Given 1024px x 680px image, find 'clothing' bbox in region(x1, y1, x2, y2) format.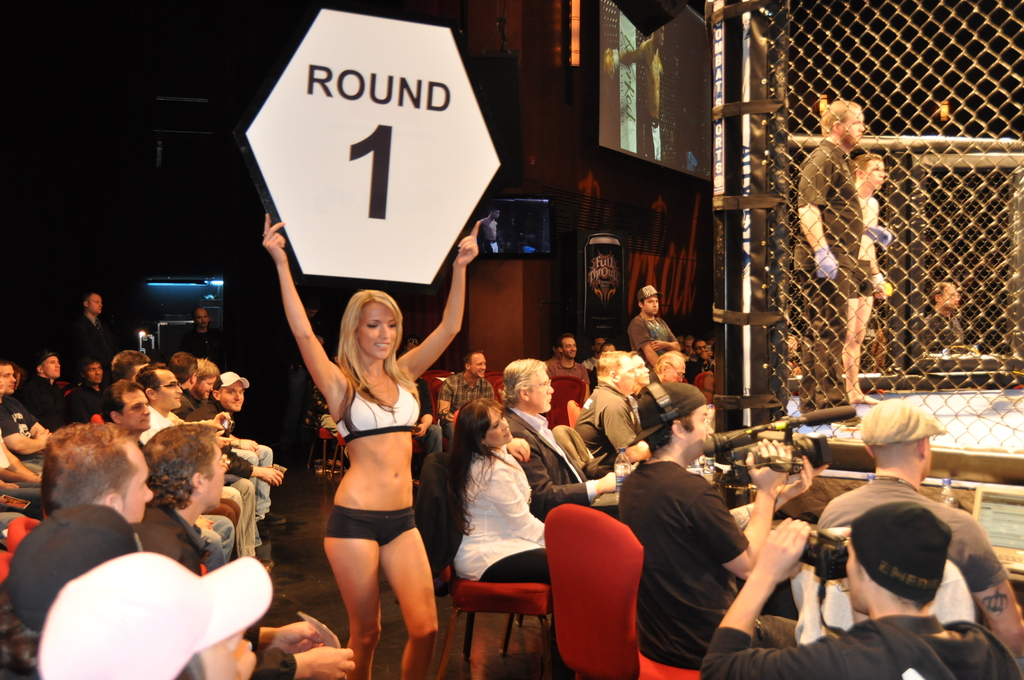
region(488, 545, 553, 588).
